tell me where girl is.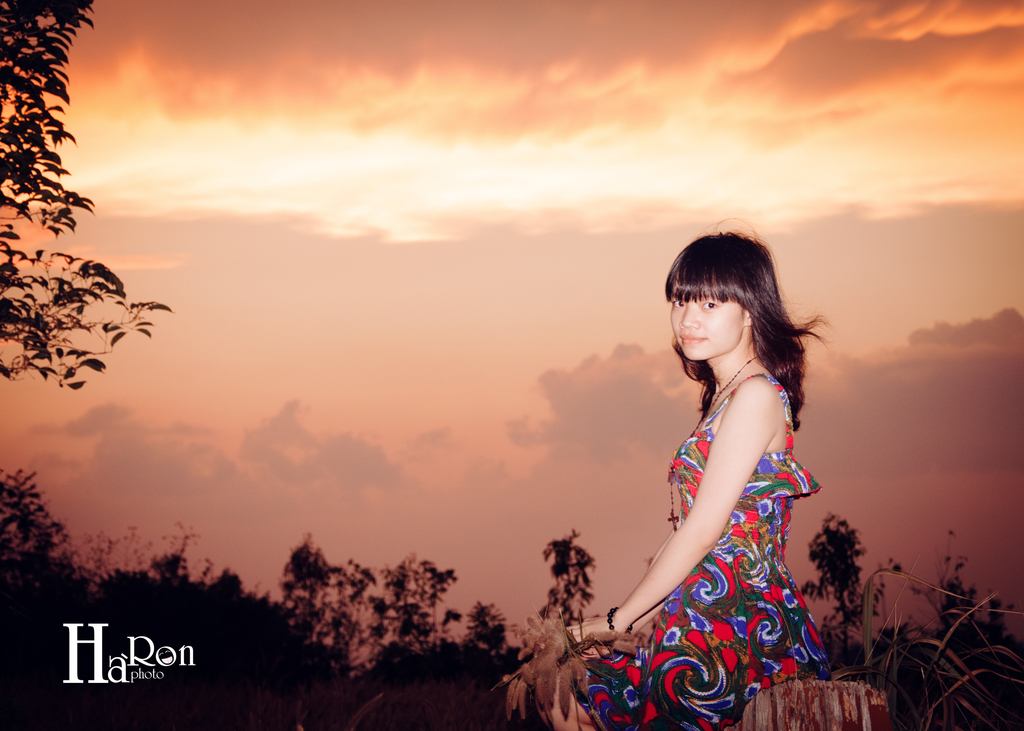
girl is at x1=534, y1=220, x2=833, y2=730.
